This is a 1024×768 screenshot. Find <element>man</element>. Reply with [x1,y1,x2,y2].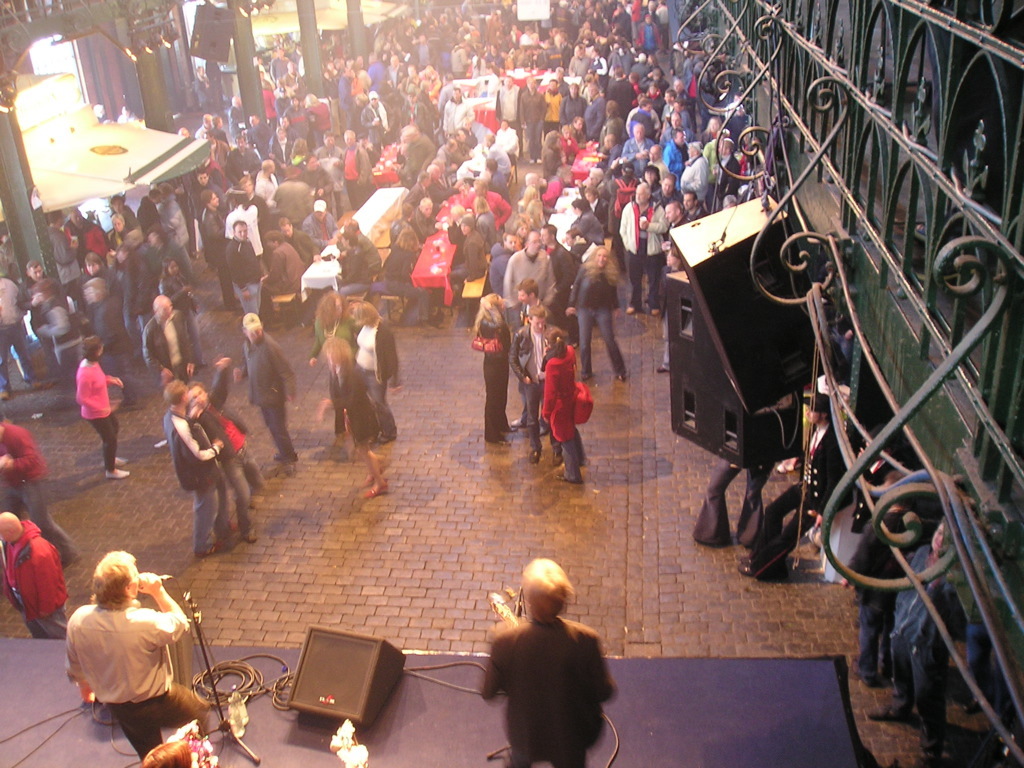
[186,355,259,536].
